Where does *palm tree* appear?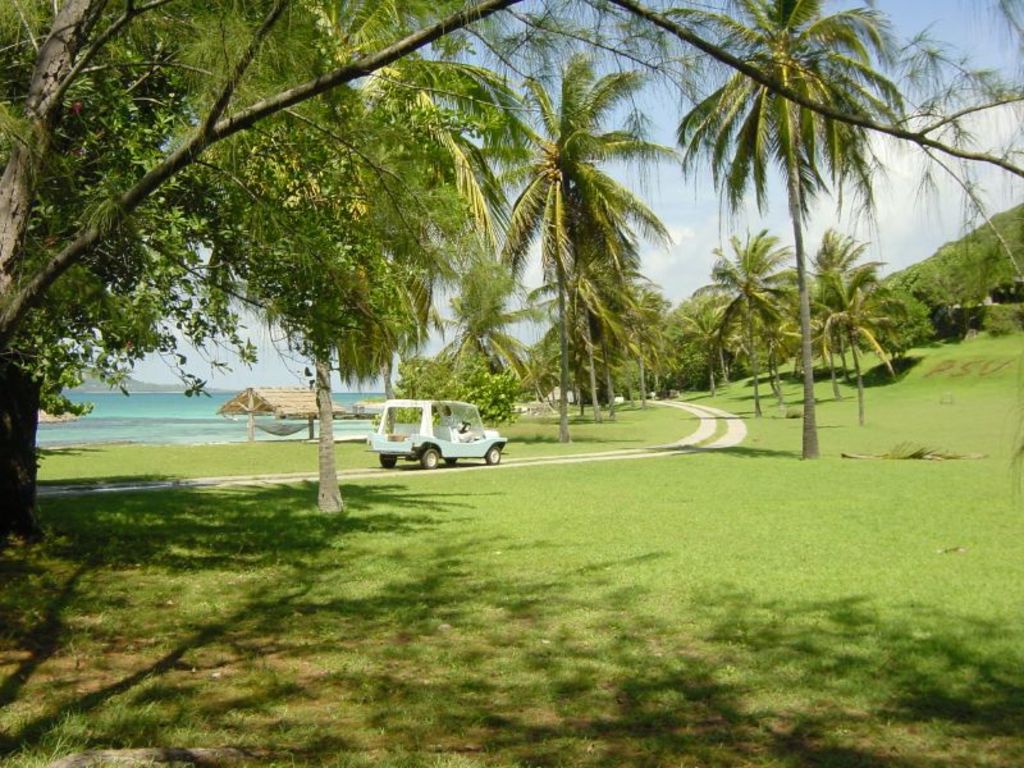
Appears at locate(435, 274, 545, 389).
